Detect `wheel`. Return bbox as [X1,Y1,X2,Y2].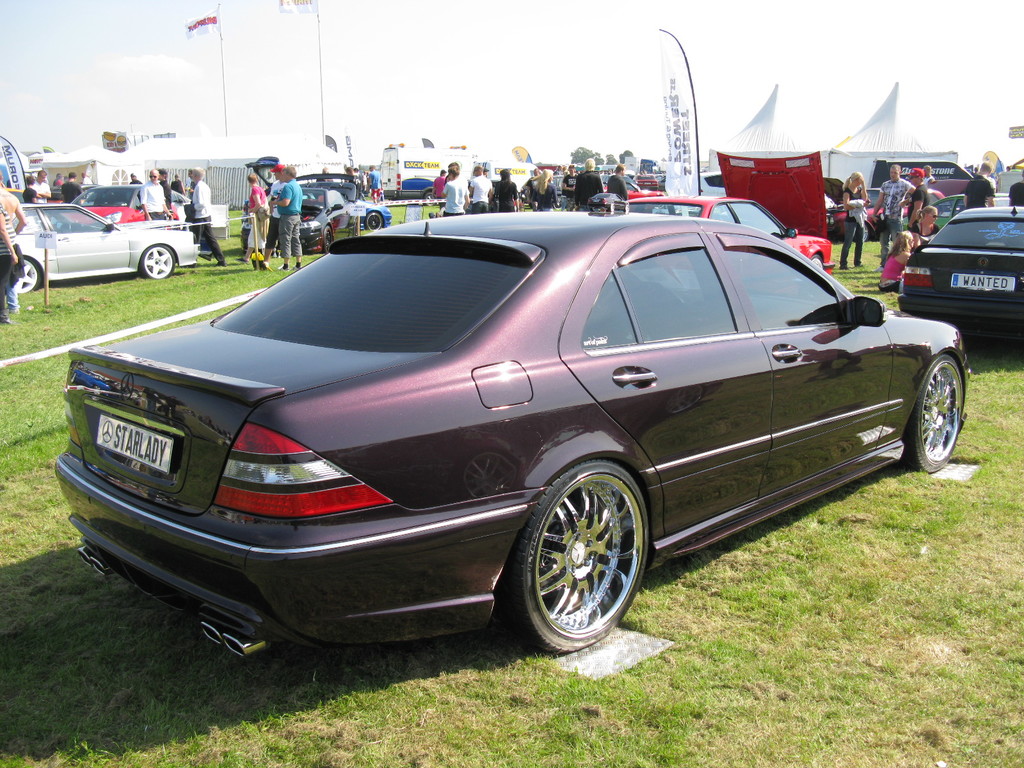
[553,197,561,209].
